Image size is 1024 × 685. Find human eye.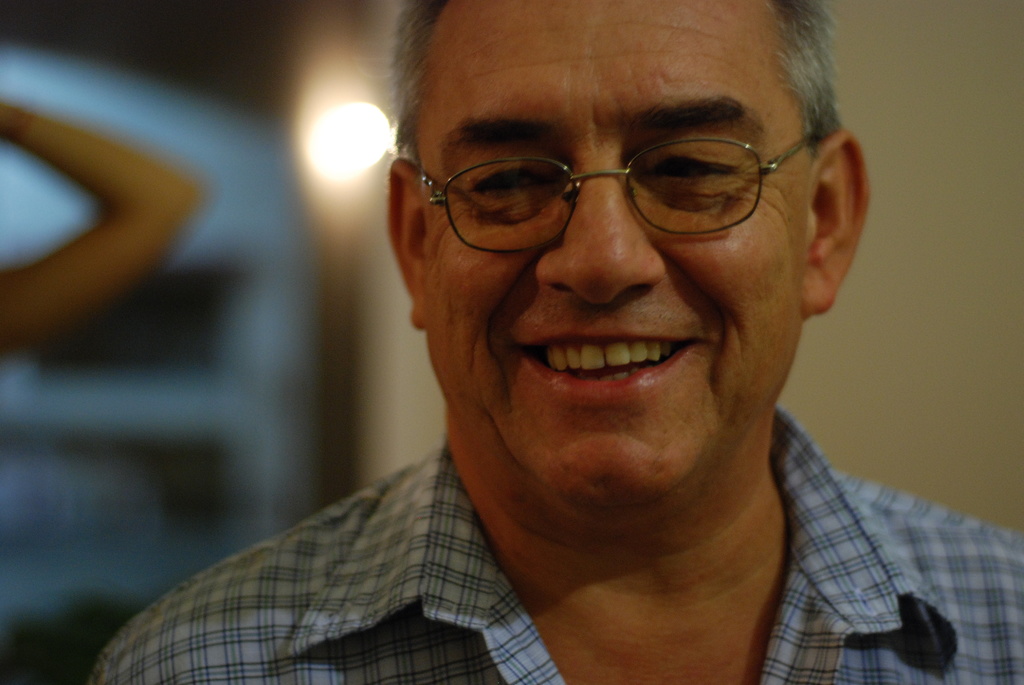
locate(641, 135, 741, 196).
